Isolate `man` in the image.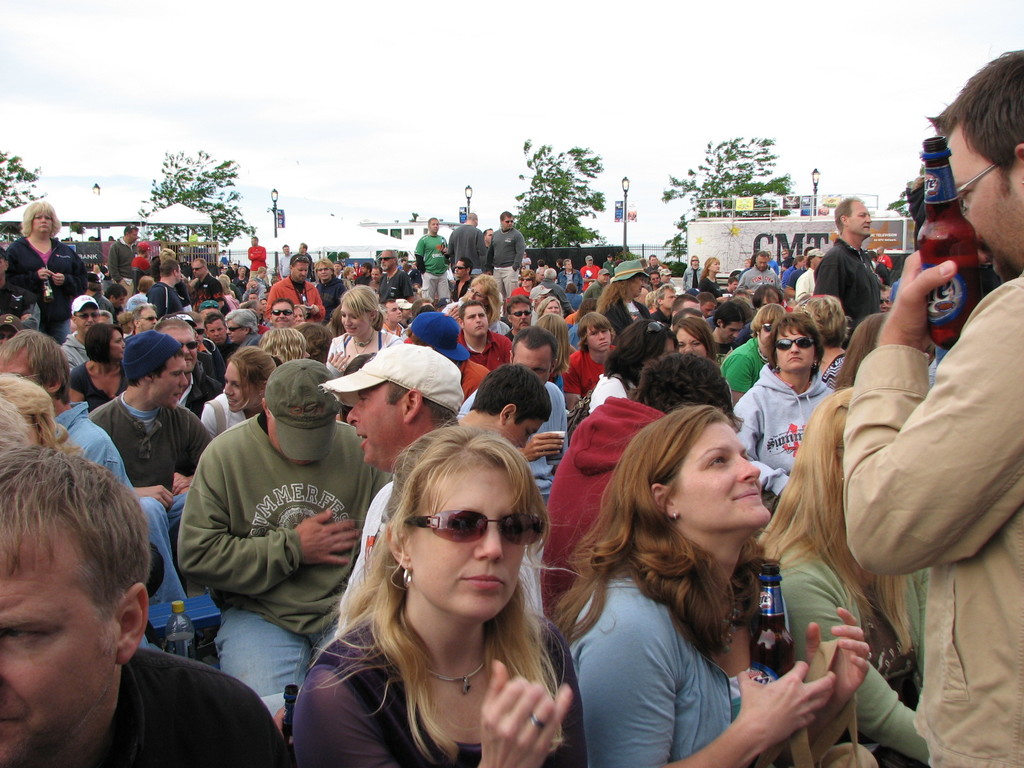
Isolated region: 817/191/885/331.
